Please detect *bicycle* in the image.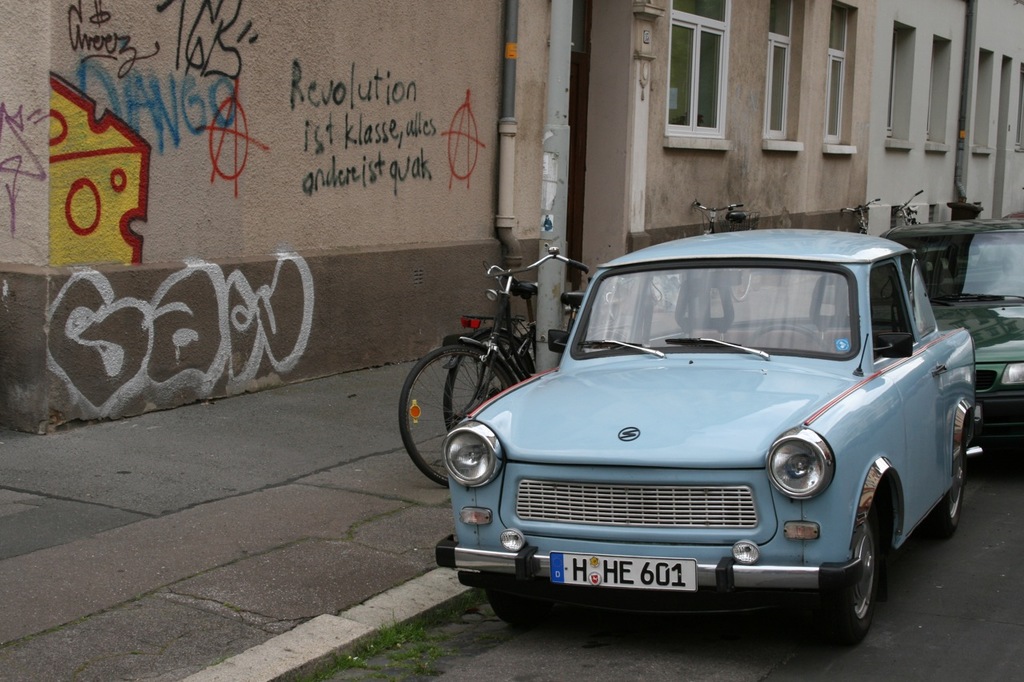
[x1=392, y1=234, x2=619, y2=480].
